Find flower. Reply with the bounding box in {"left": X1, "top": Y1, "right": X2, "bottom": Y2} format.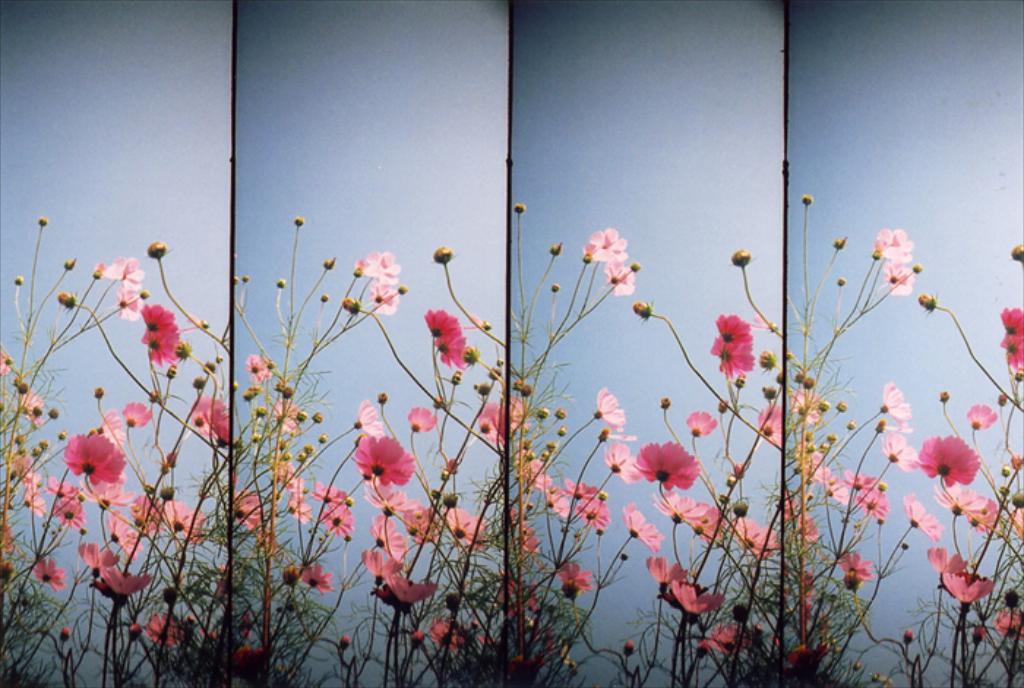
{"left": 187, "top": 391, "right": 209, "bottom": 436}.
